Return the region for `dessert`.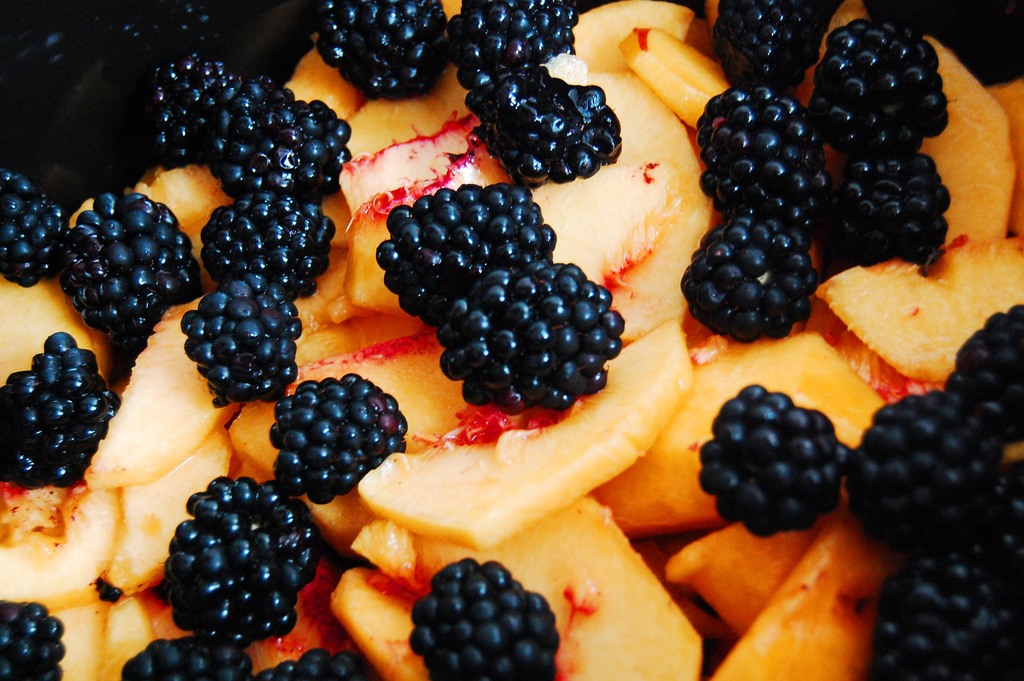
region(716, 0, 830, 79).
